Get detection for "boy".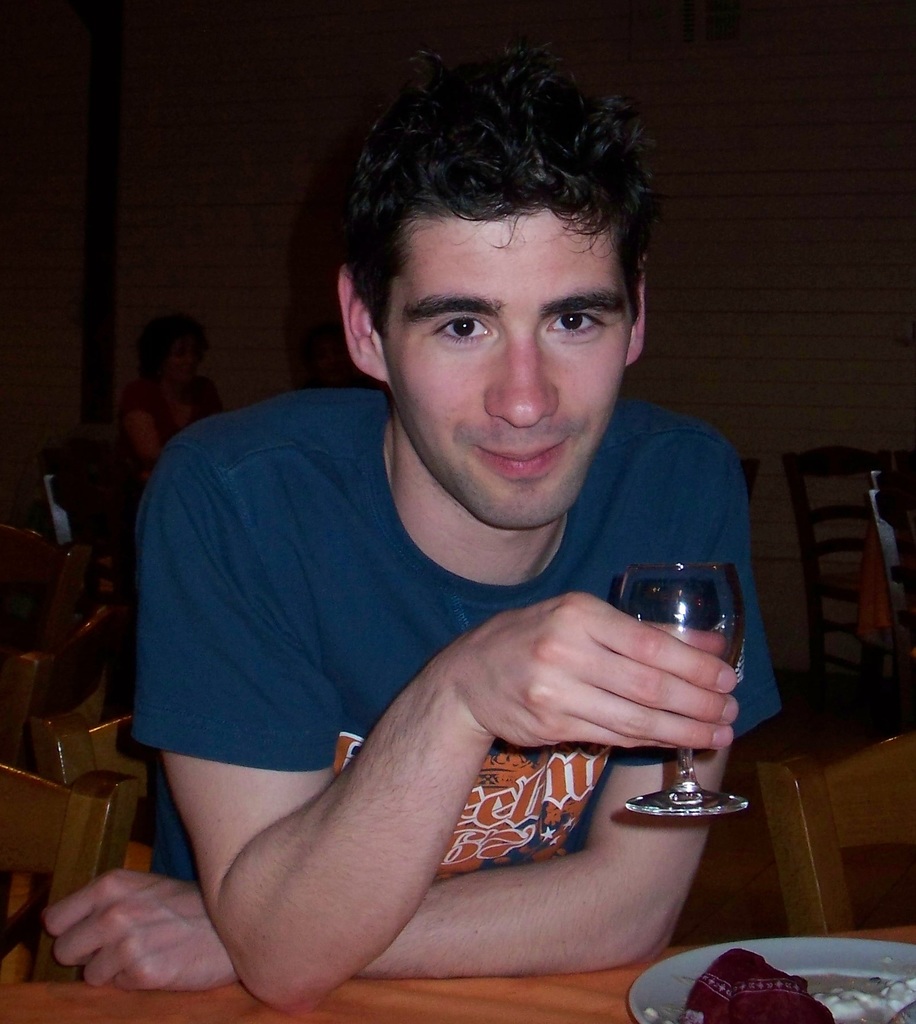
Detection: (63, 106, 793, 996).
